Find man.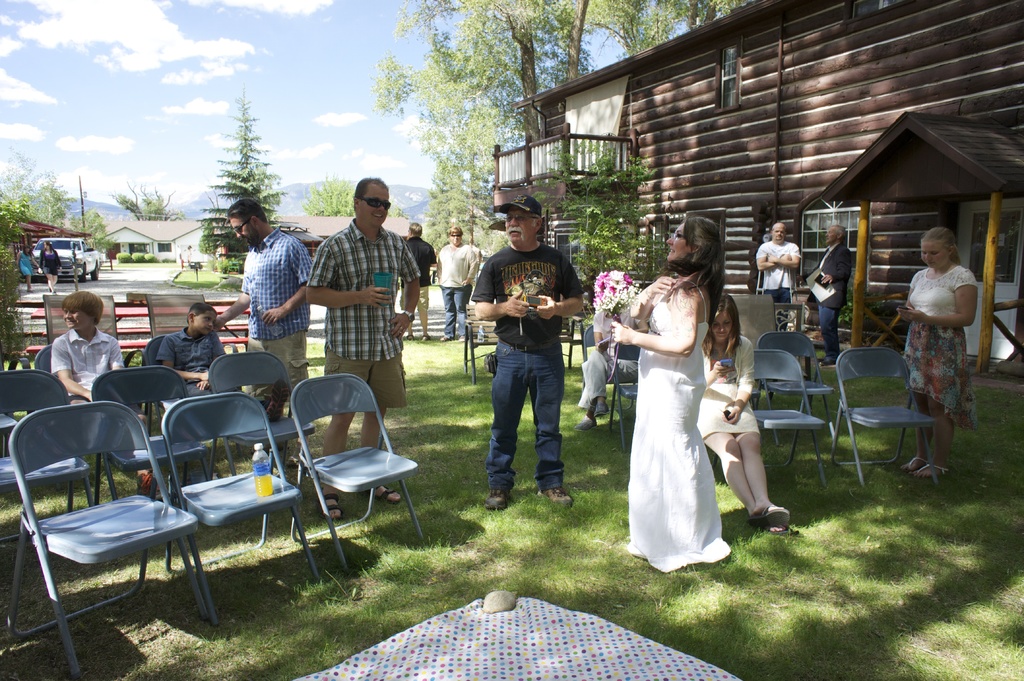
region(310, 167, 431, 515).
